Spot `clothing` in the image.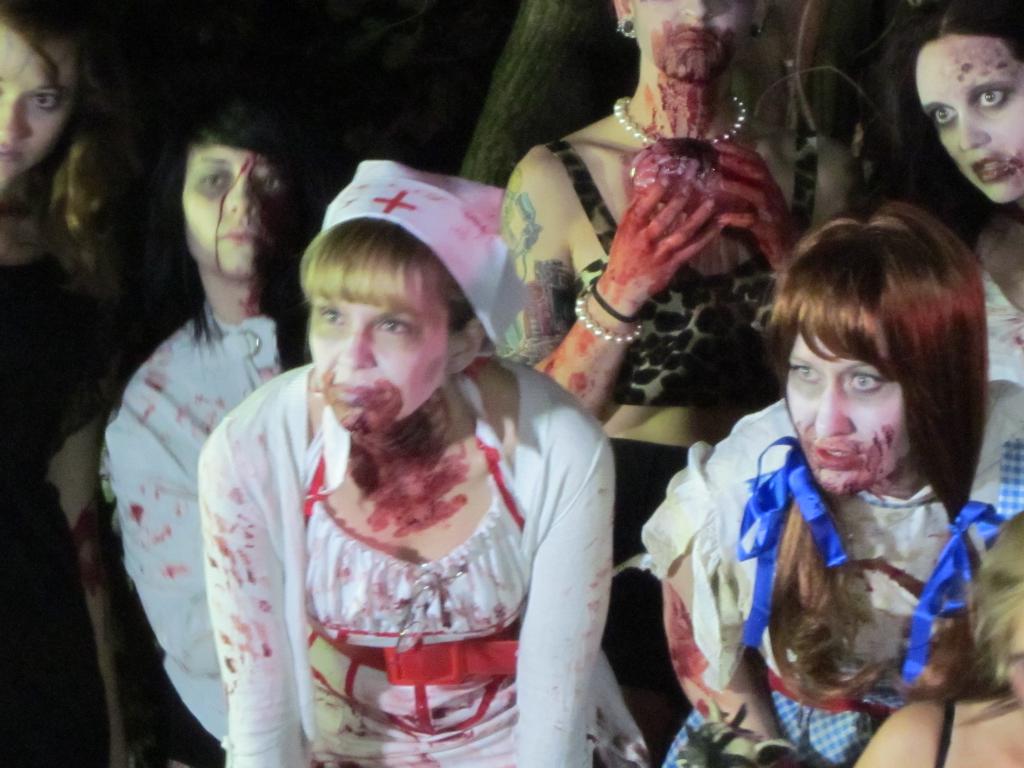
`clothing` found at (left=100, top=303, right=303, bottom=749).
